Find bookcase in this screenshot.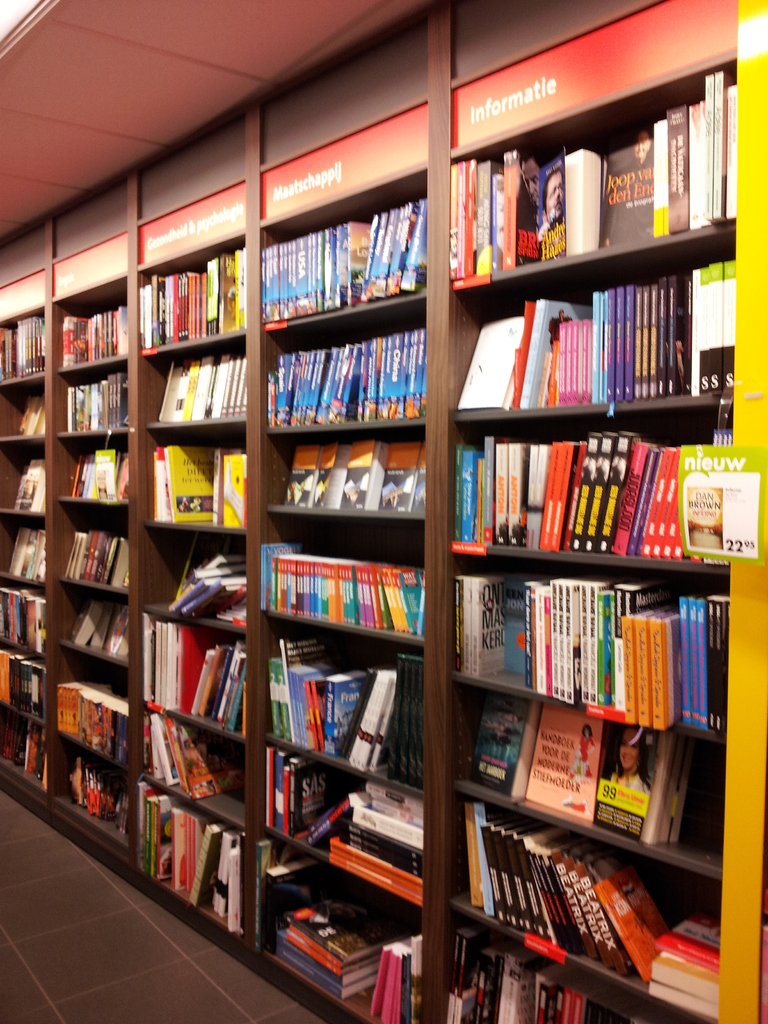
The bounding box for bookcase is bbox=[33, 65, 744, 1018].
